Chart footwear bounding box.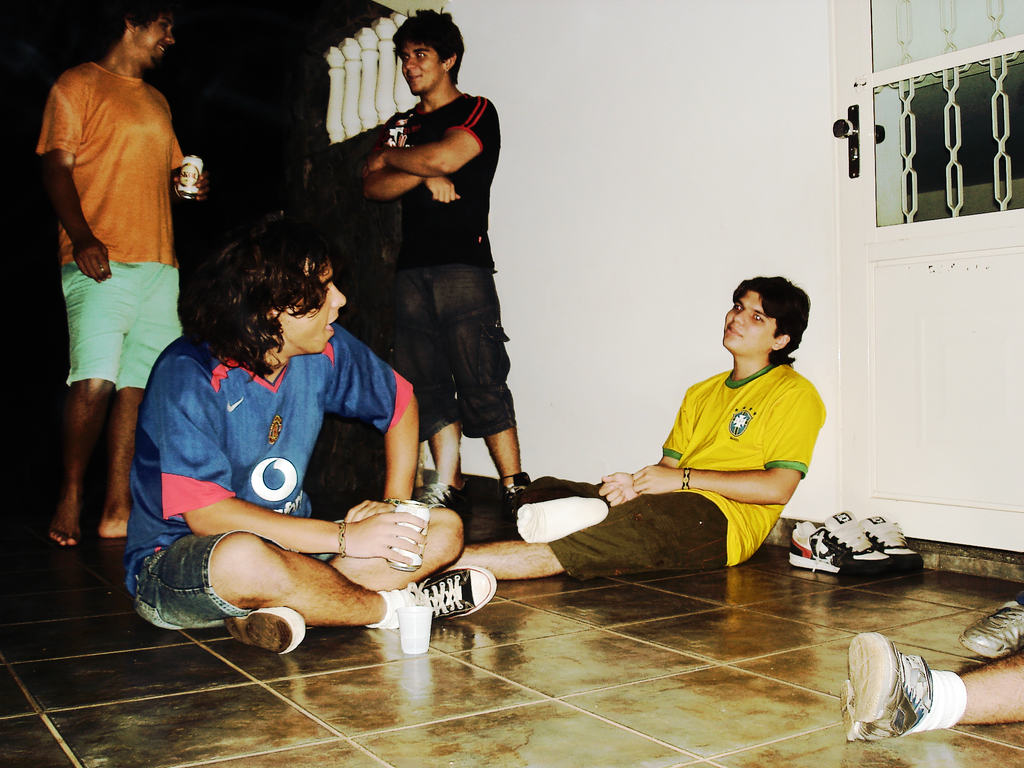
Charted: (225, 609, 305, 655).
